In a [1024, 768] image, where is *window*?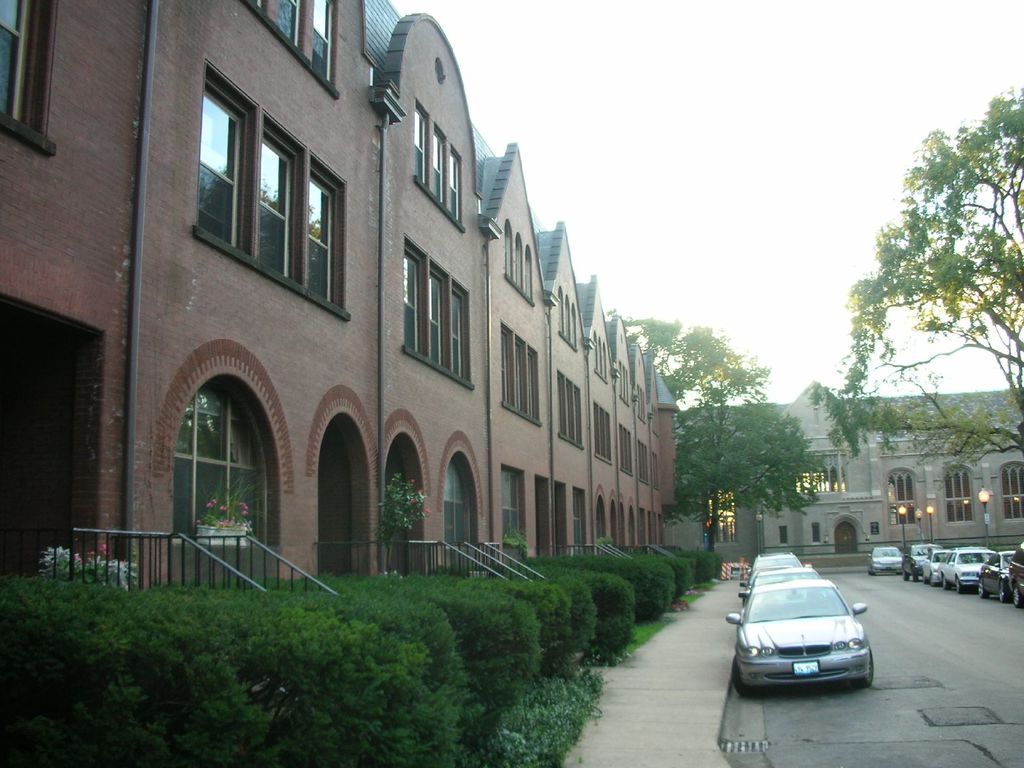
175,381,276,548.
